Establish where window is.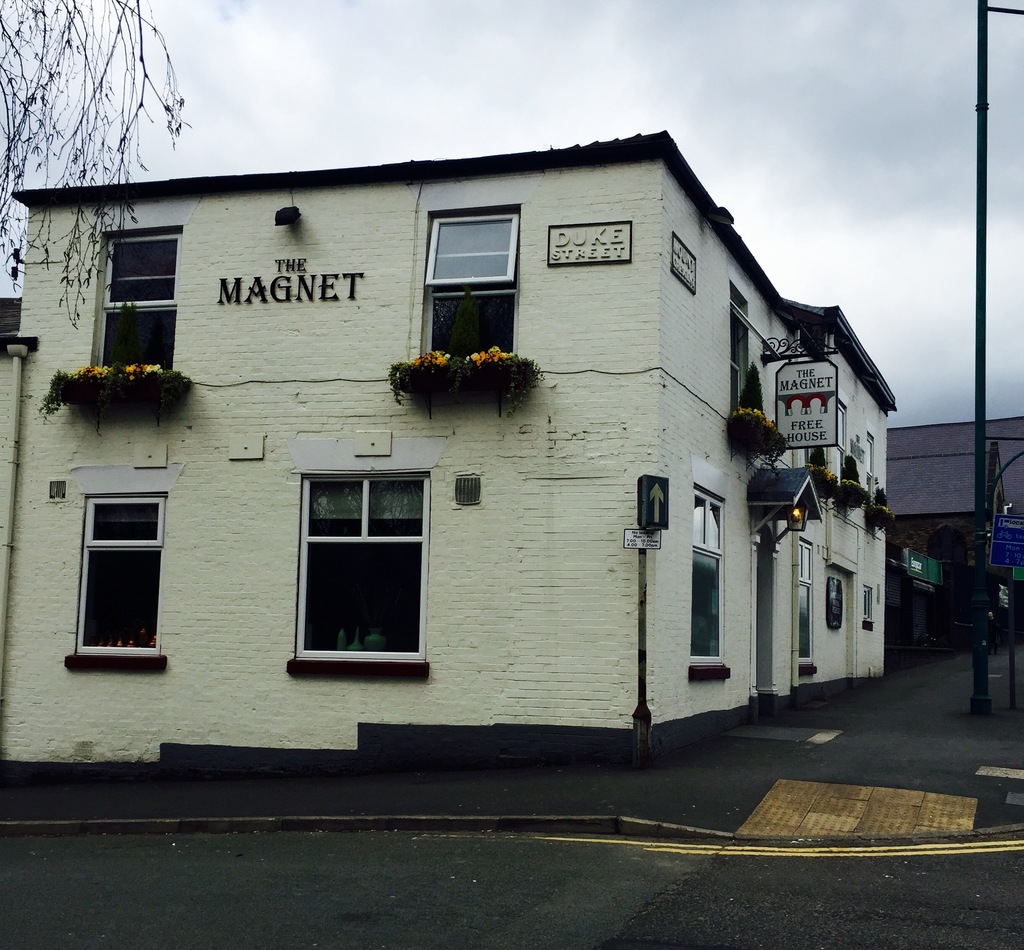
Established at <region>287, 423, 462, 682</region>.
